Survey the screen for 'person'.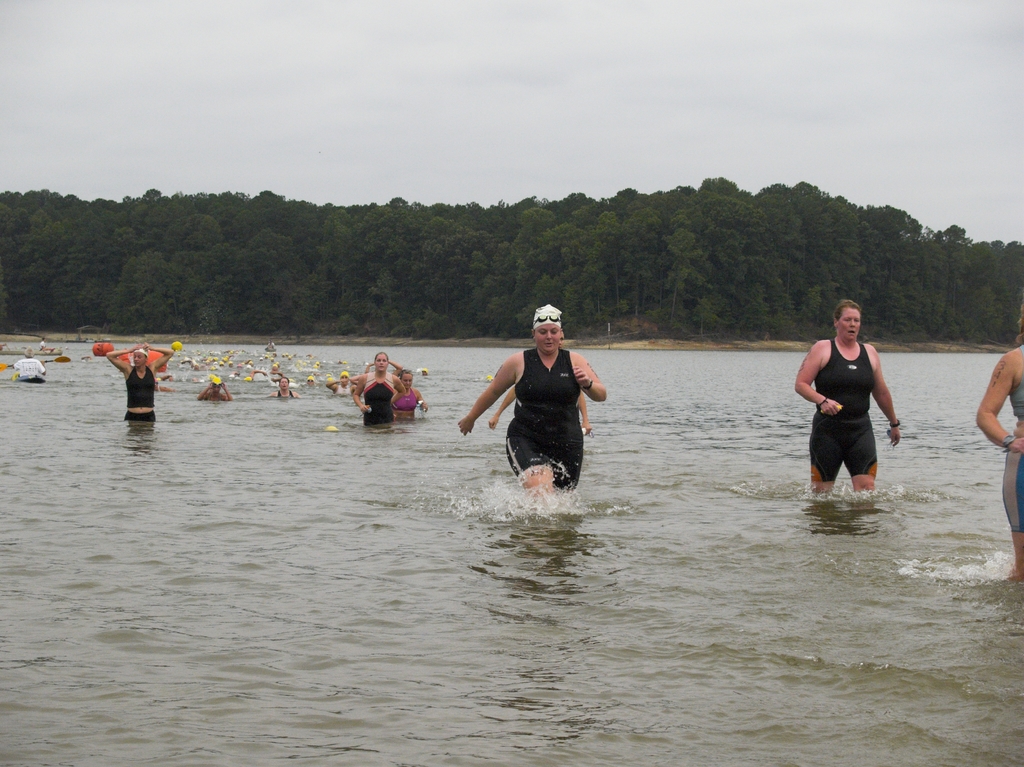
Survey found: 488,328,593,435.
